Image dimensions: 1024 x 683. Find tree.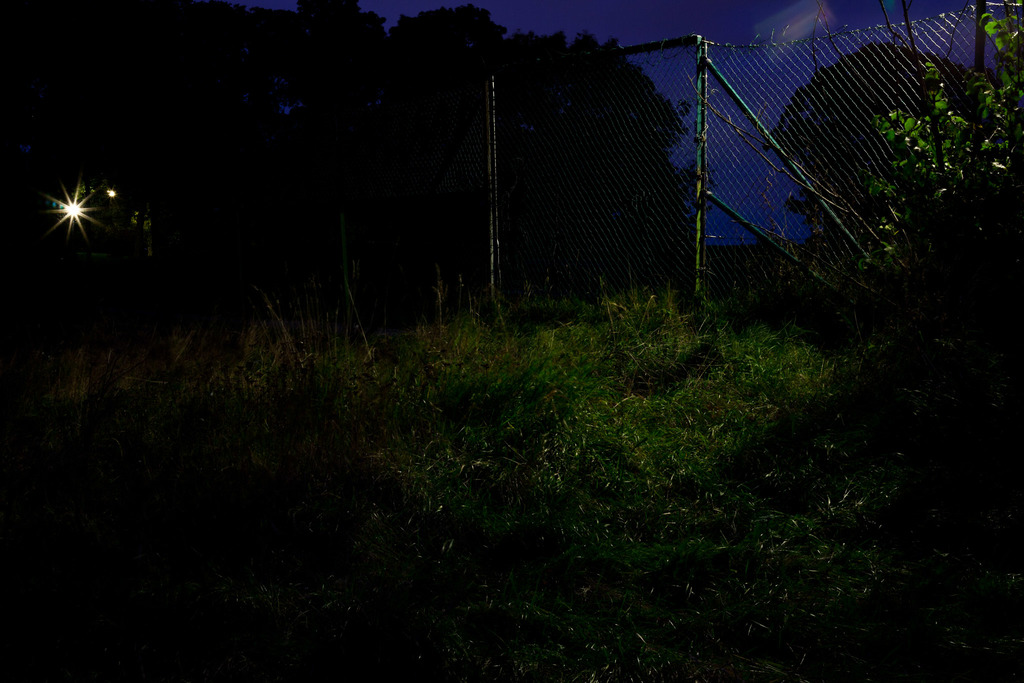
{"left": 279, "top": 0, "right": 695, "bottom": 278}.
